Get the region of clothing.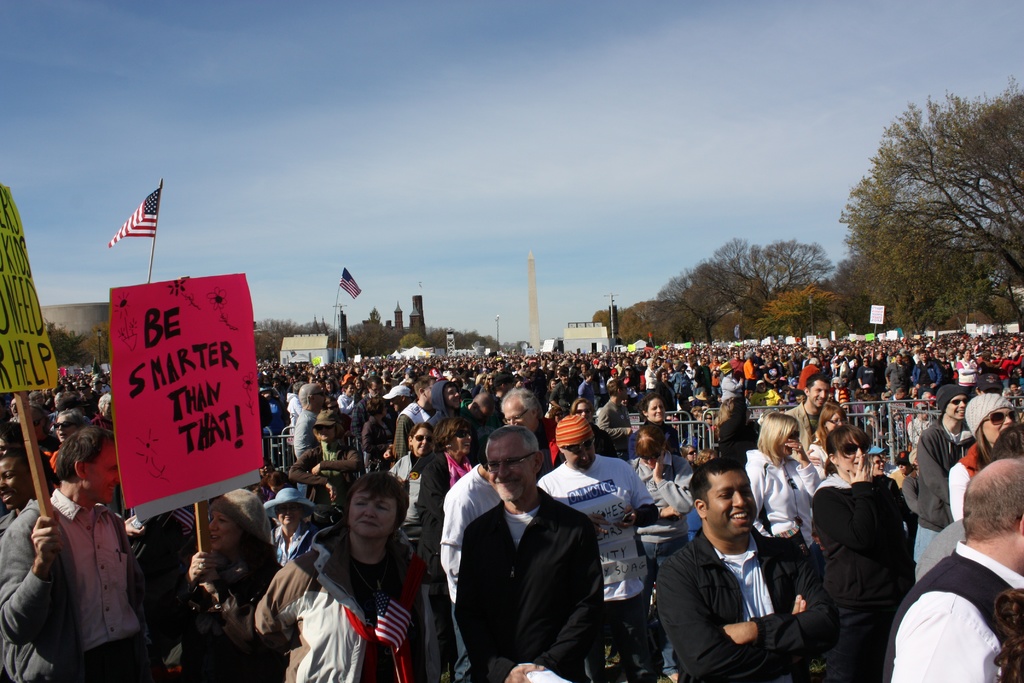
[left=439, top=461, right=500, bottom=618].
